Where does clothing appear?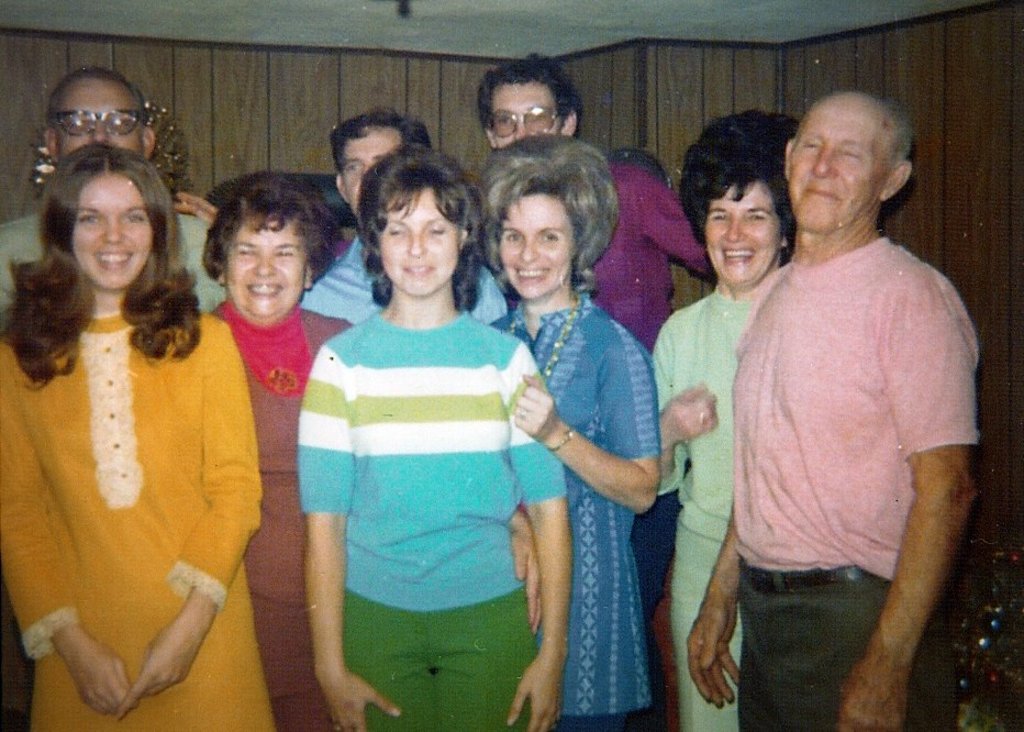
Appears at bbox(301, 239, 509, 325).
